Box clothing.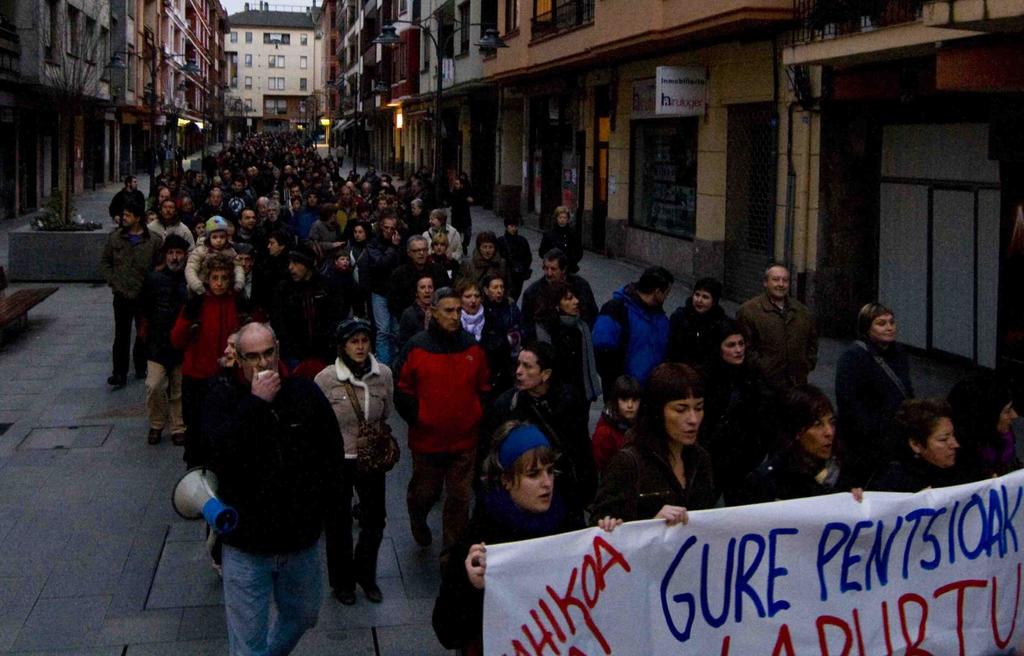
<region>390, 185, 396, 195</region>.
